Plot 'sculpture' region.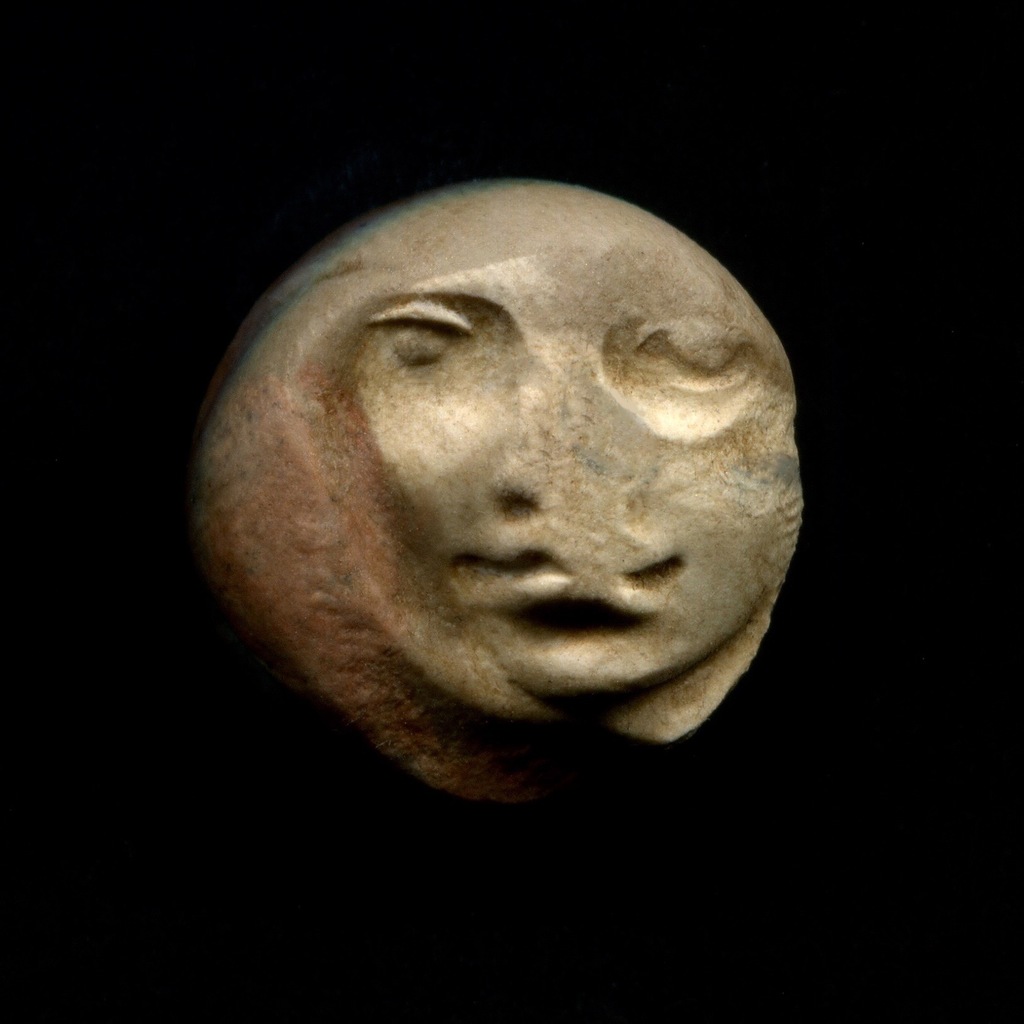
Plotted at bbox=(172, 166, 817, 801).
